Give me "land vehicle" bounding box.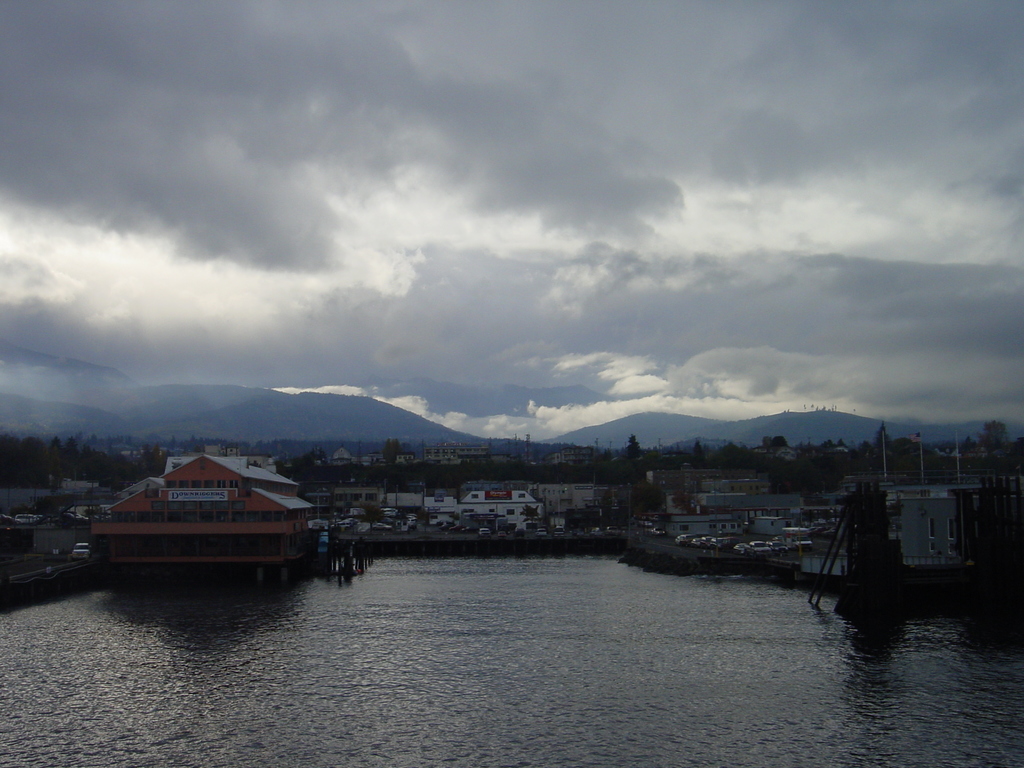
bbox=[72, 538, 89, 561].
